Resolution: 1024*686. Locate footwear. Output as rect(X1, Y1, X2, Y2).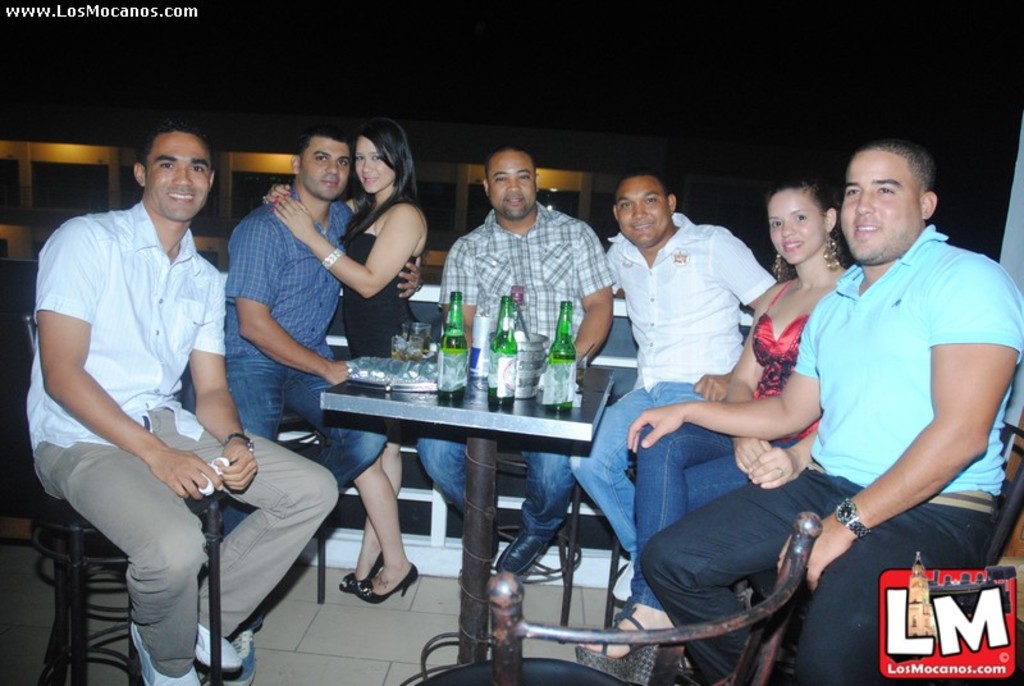
rect(131, 628, 198, 685).
